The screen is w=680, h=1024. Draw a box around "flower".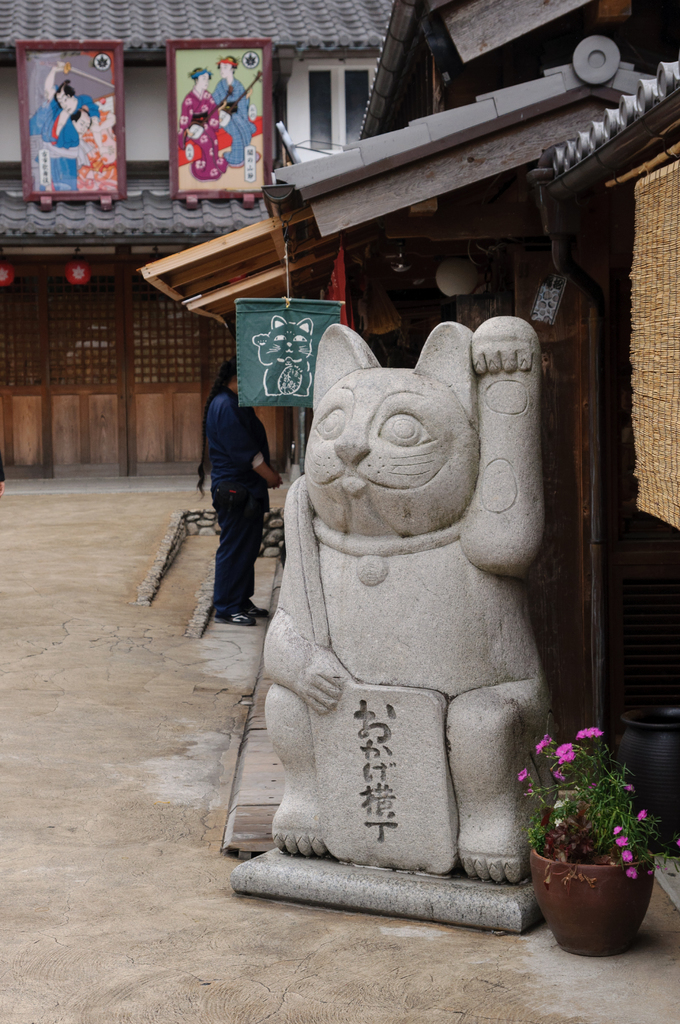
(618,834,630,844).
